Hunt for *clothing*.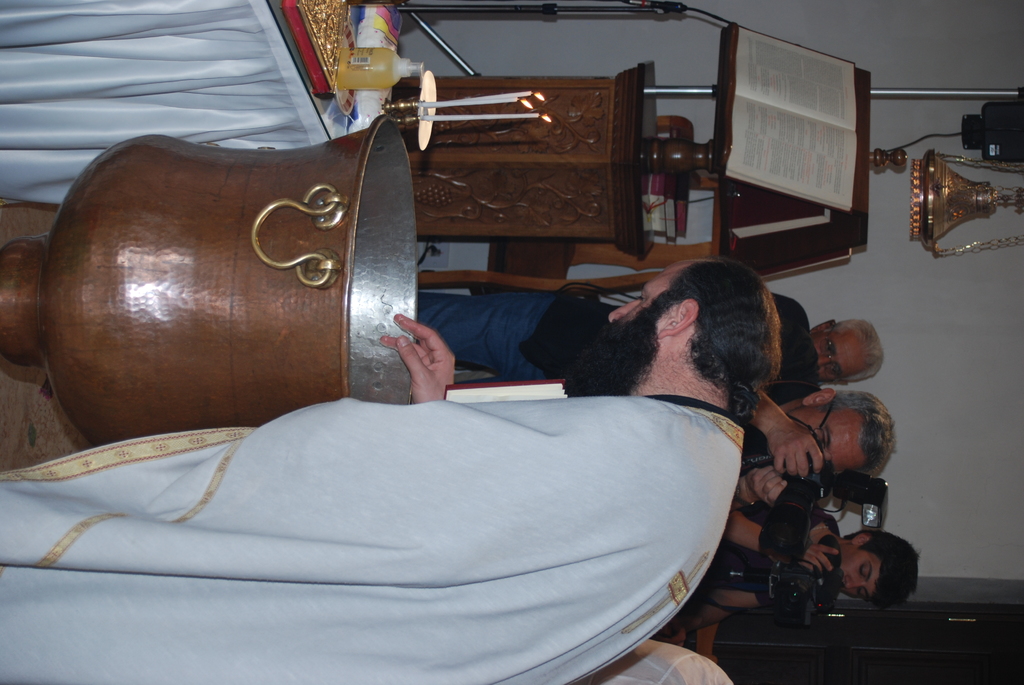
Hunted down at select_region(0, 397, 766, 684).
